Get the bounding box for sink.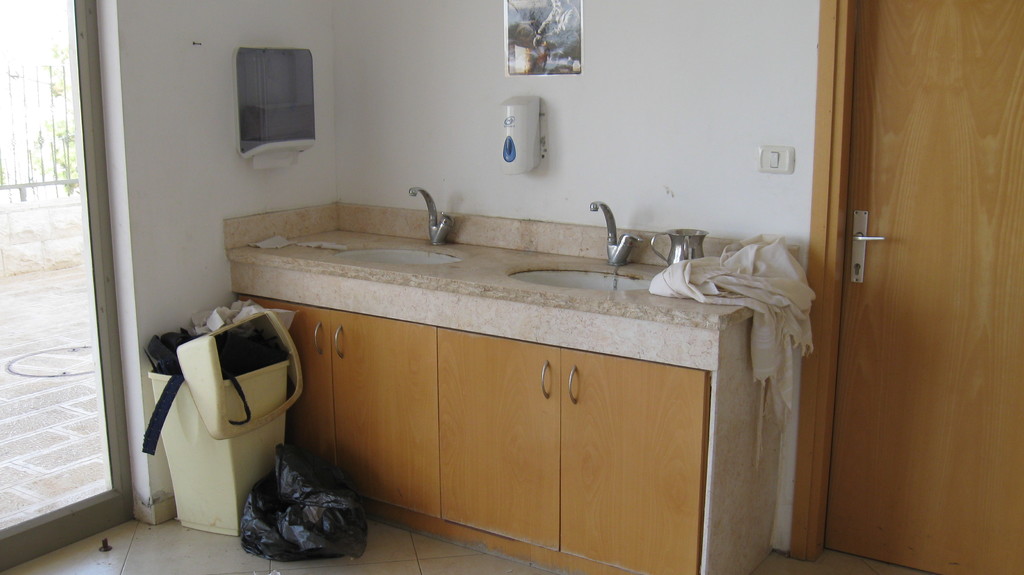
box=[509, 200, 654, 295].
